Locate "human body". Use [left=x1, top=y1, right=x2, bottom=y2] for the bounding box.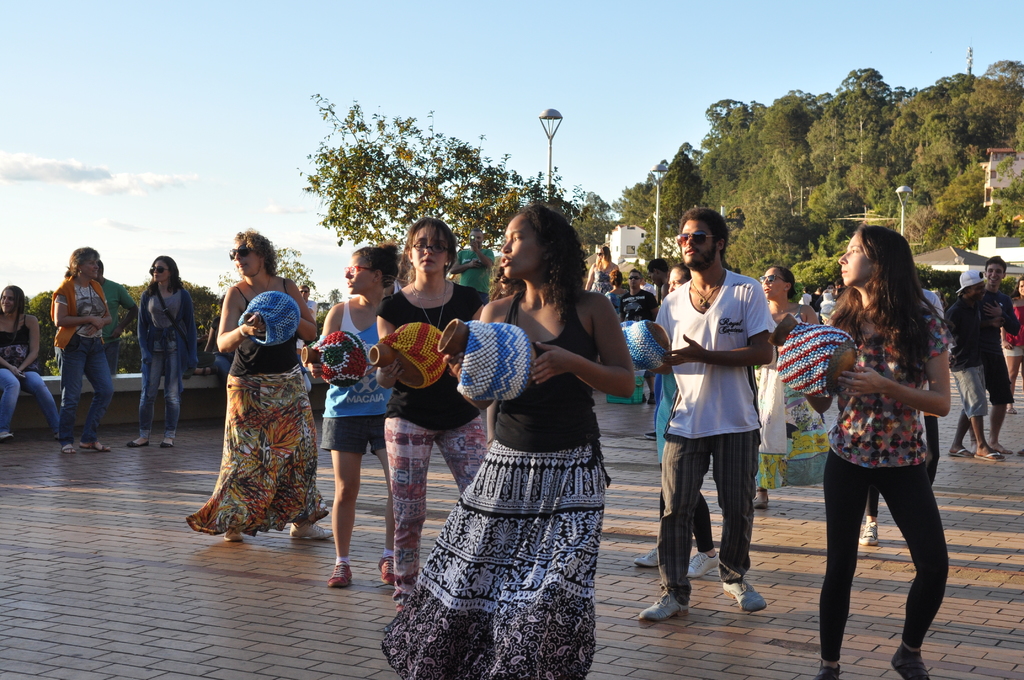
[left=798, top=290, right=811, bottom=306].
